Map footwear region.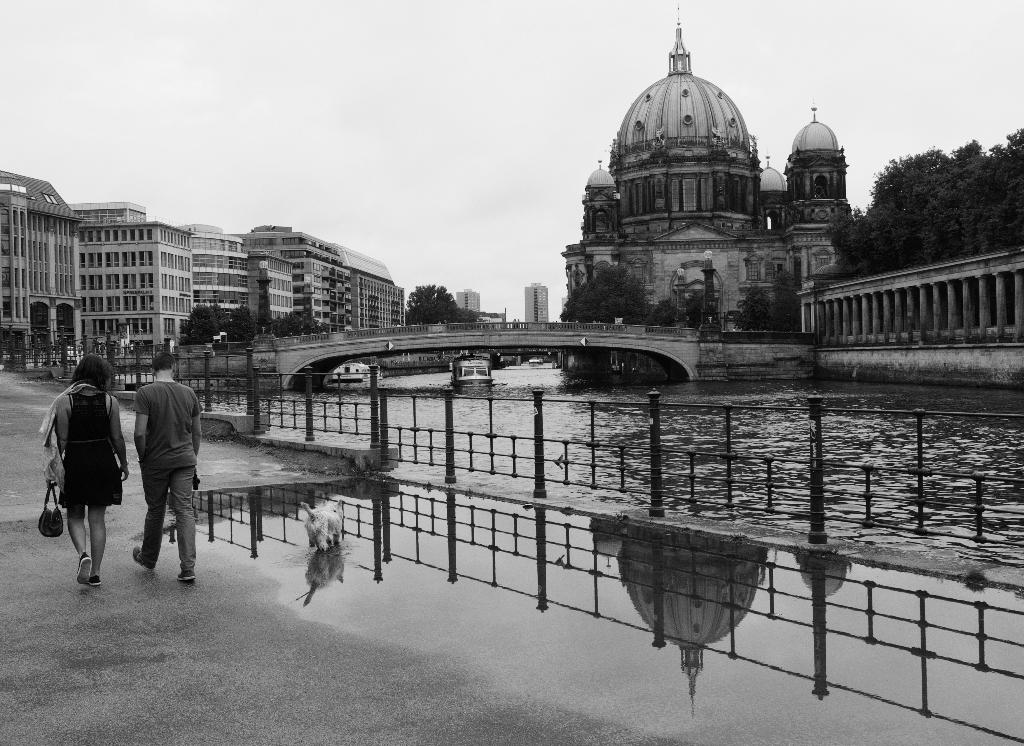
Mapped to rect(90, 575, 104, 584).
